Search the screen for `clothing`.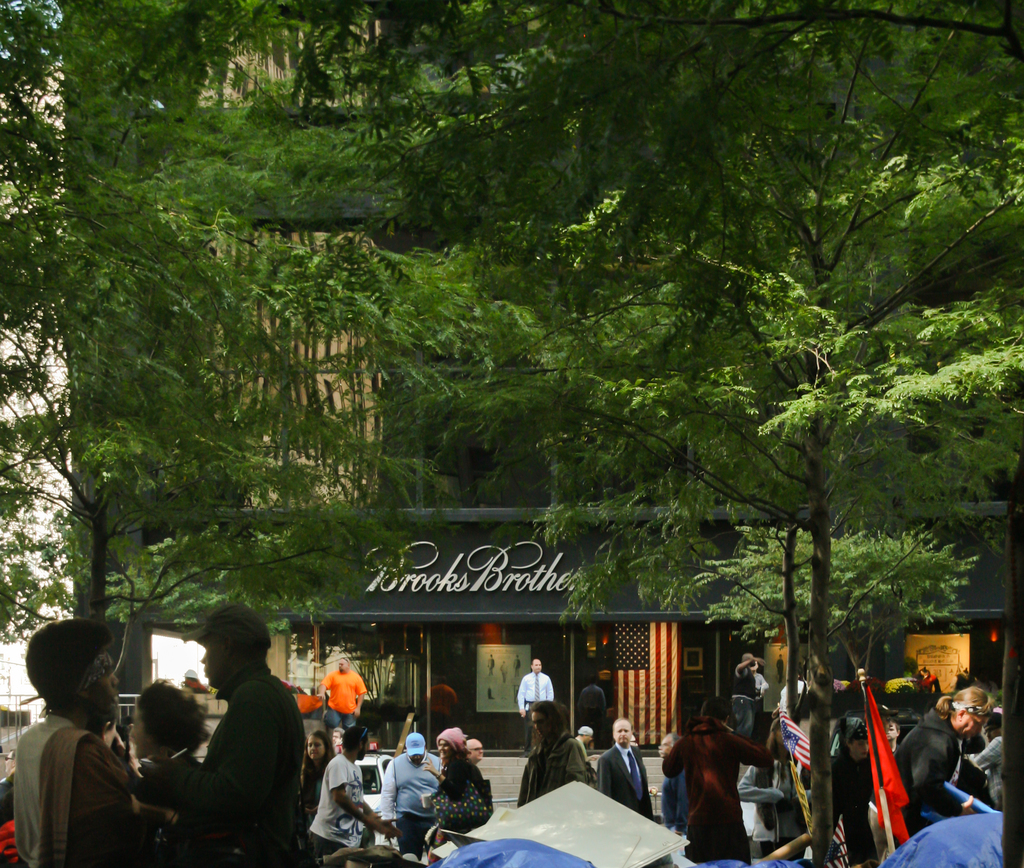
Found at detection(735, 755, 800, 855).
